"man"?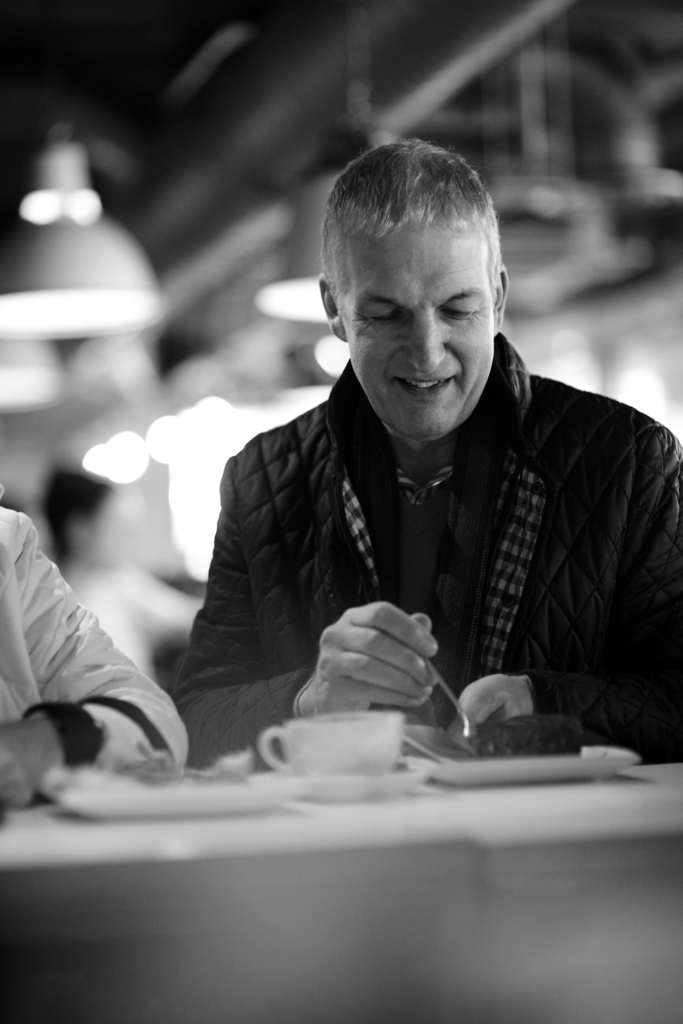
detection(153, 152, 678, 796)
